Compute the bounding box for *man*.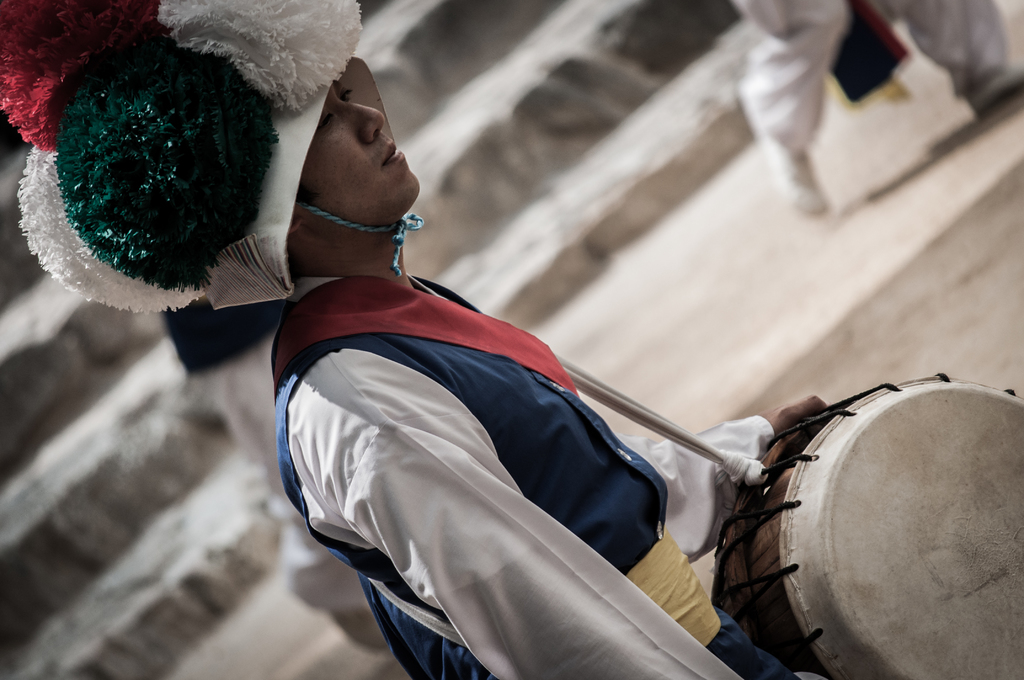
705 0 1023 222.
